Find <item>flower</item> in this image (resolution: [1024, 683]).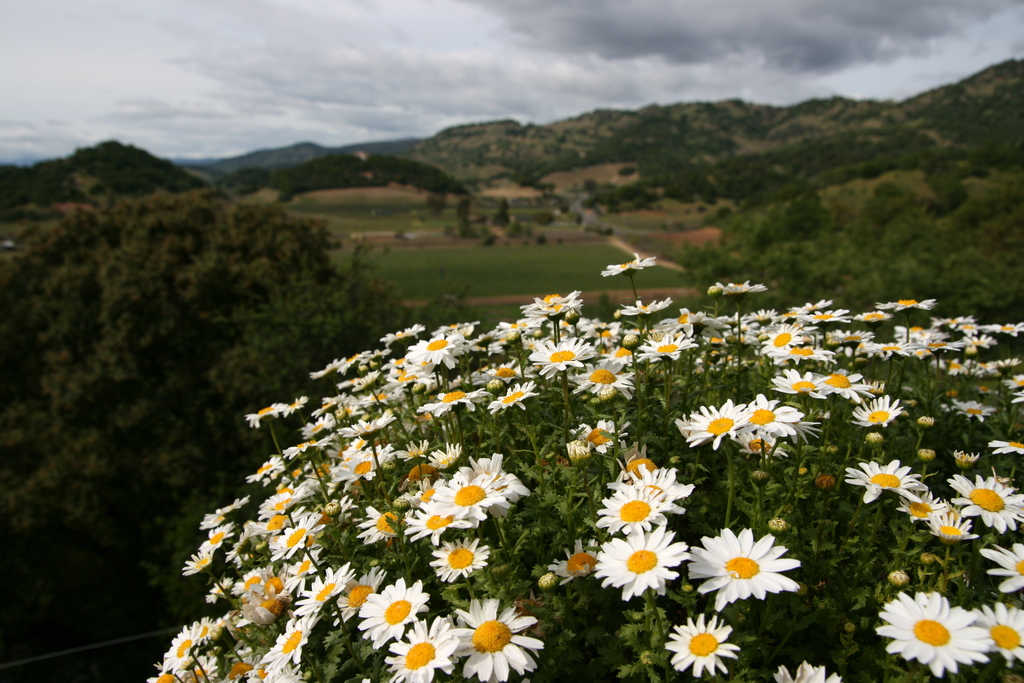
600:486:664:536.
